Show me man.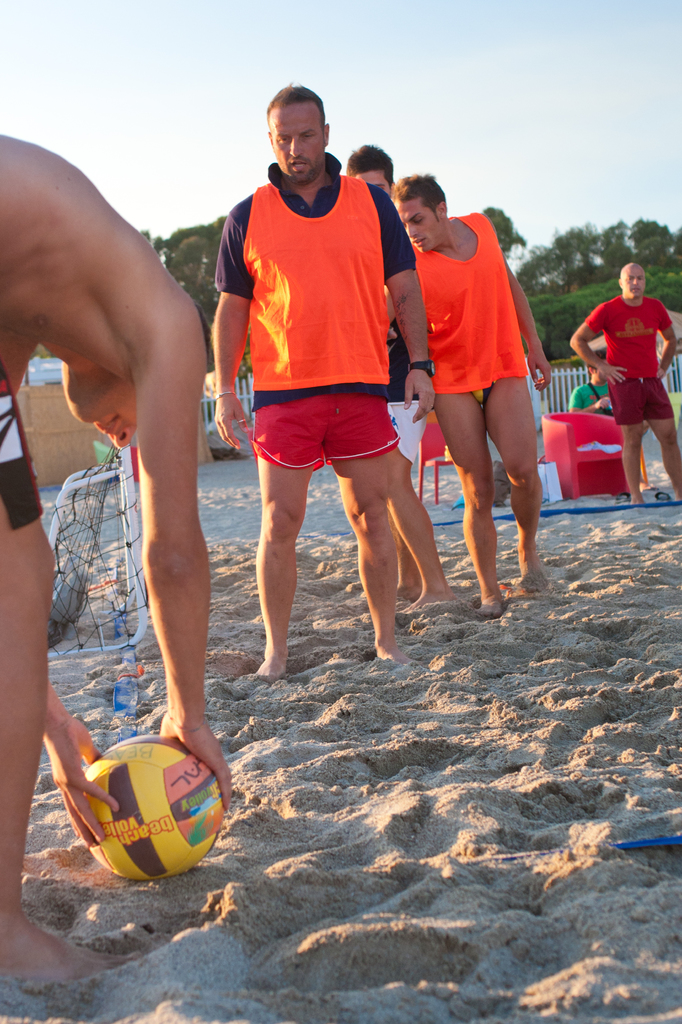
man is here: crop(0, 136, 236, 986).
